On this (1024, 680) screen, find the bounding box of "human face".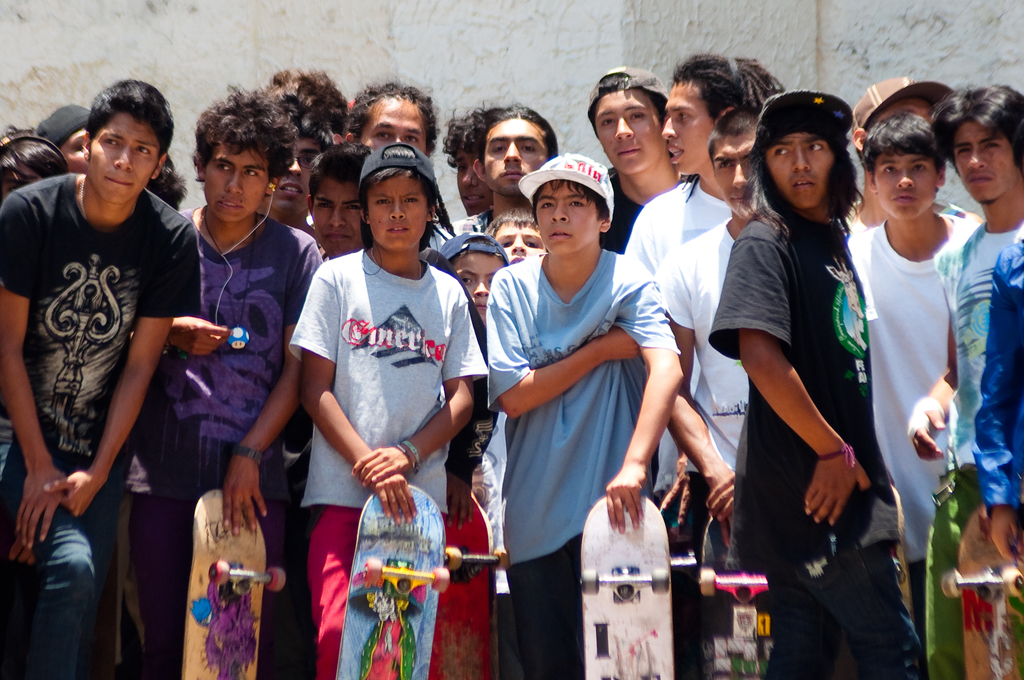
Bounding box: rect(485, 118, 547, 189).
